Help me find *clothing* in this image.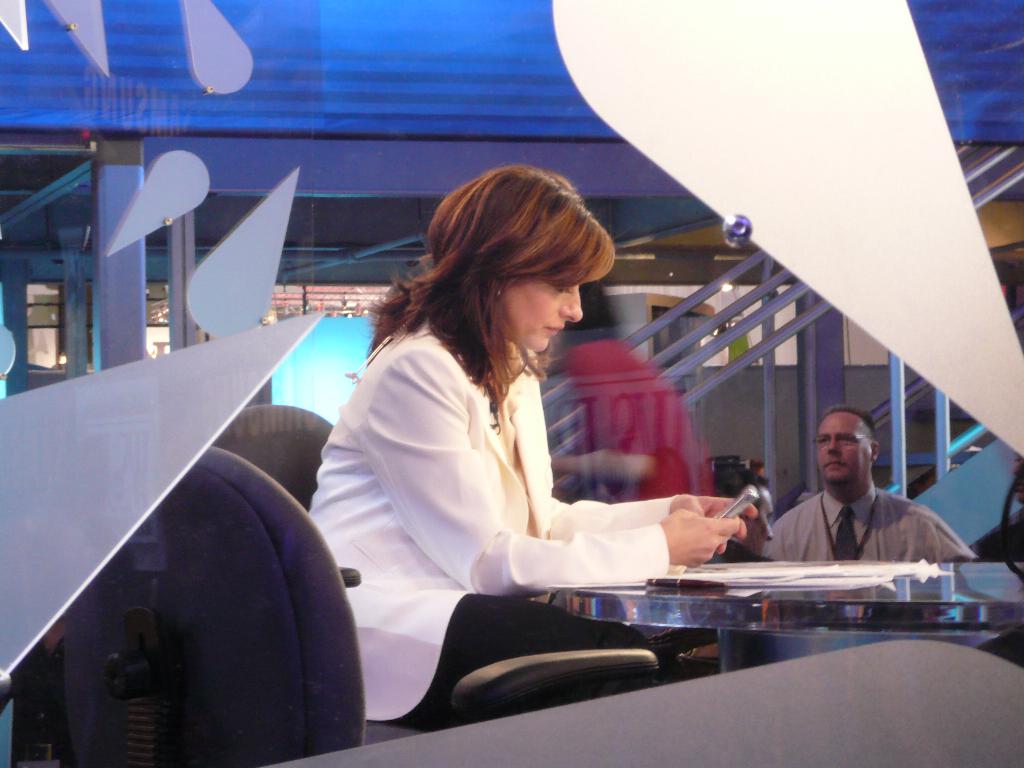
Found it: crop(309, 284, 723, 665).
